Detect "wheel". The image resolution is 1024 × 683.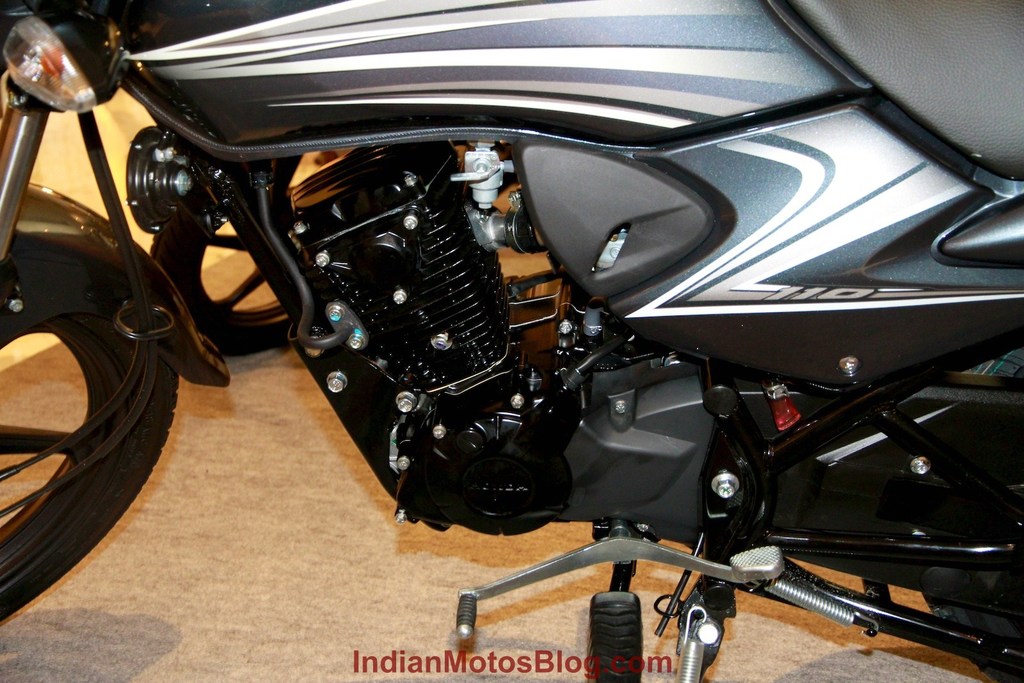
0:178:181:618.
